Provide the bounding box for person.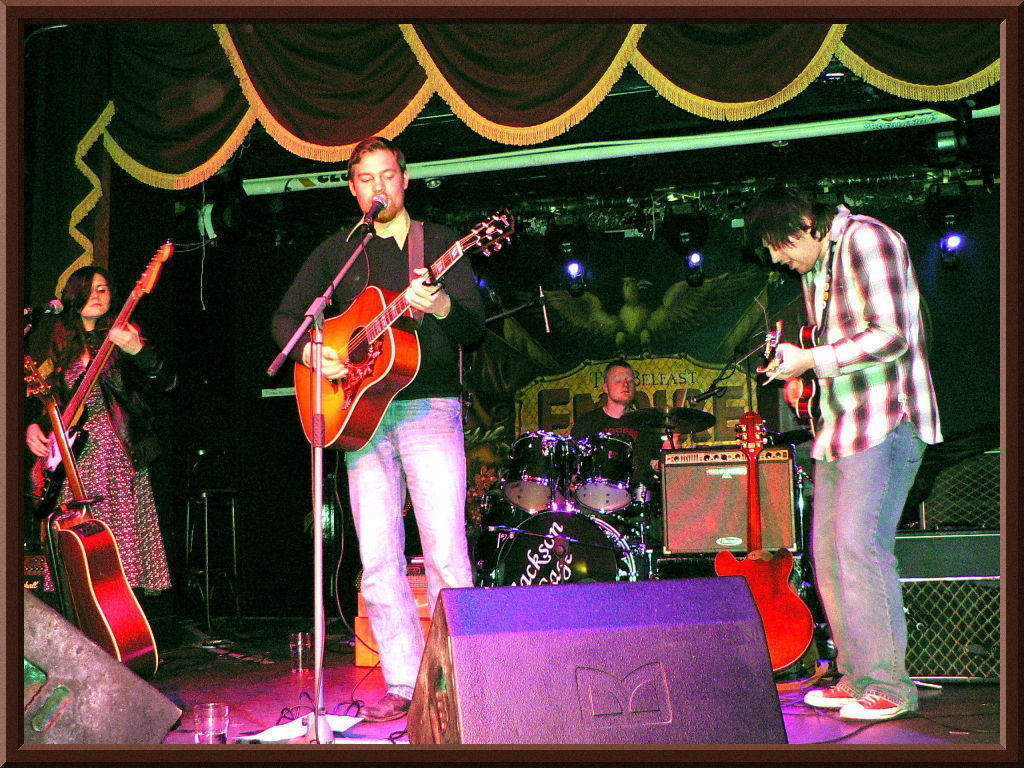
select_region(775, 144, 953, 707).
